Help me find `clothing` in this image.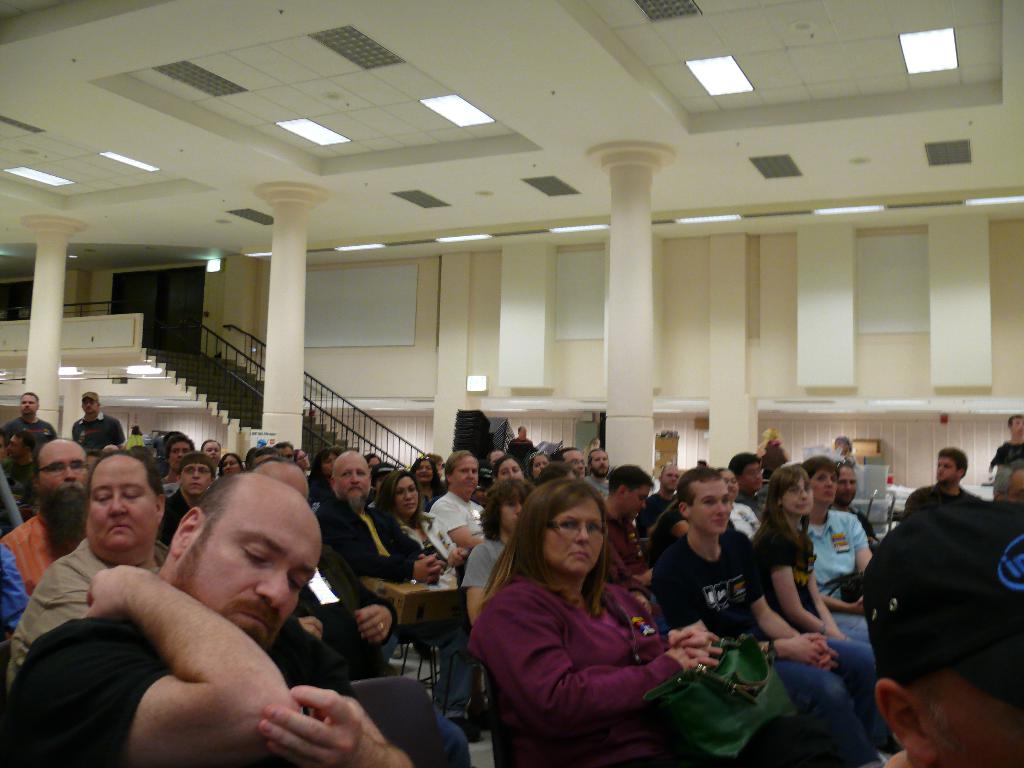
Found it: 74/412/125/451.
